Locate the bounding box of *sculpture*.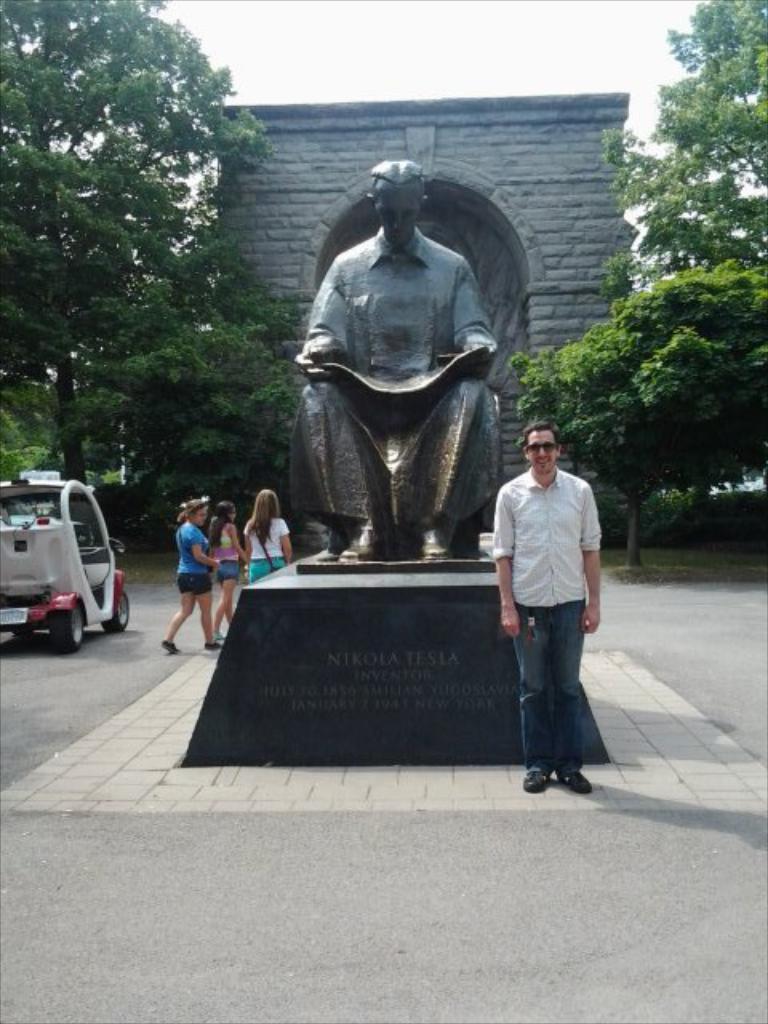
Bounding box: detection(259, 162, 515, 574).
